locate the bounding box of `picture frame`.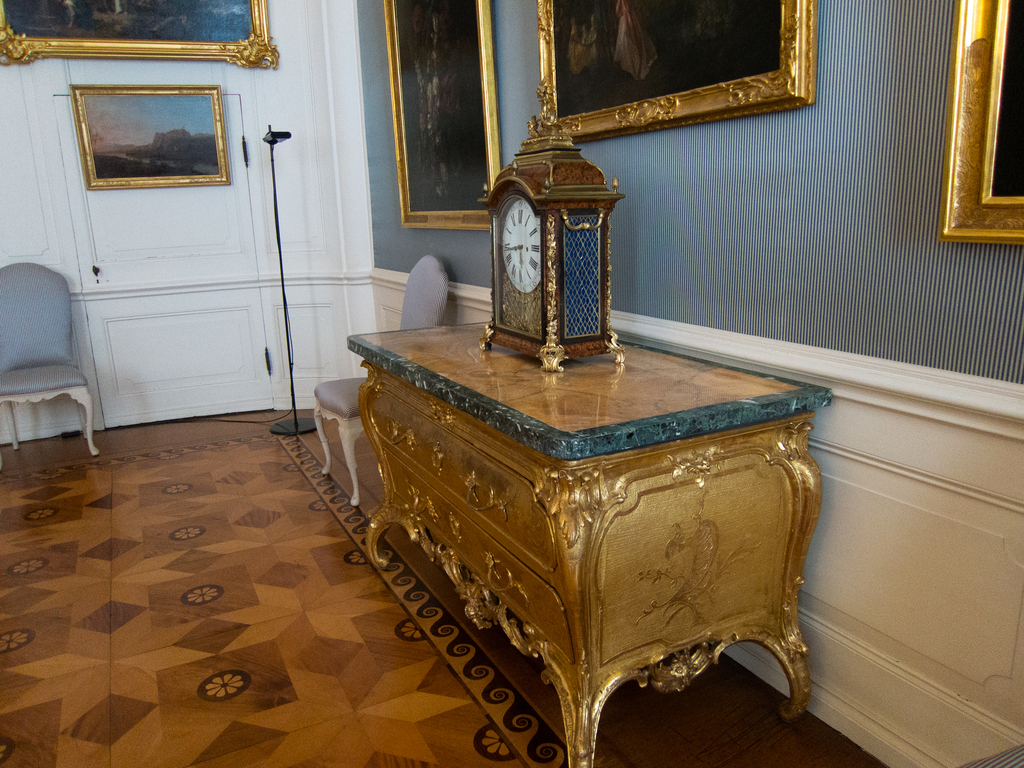
Bounding box: detection(384, 0, 501, 233).
